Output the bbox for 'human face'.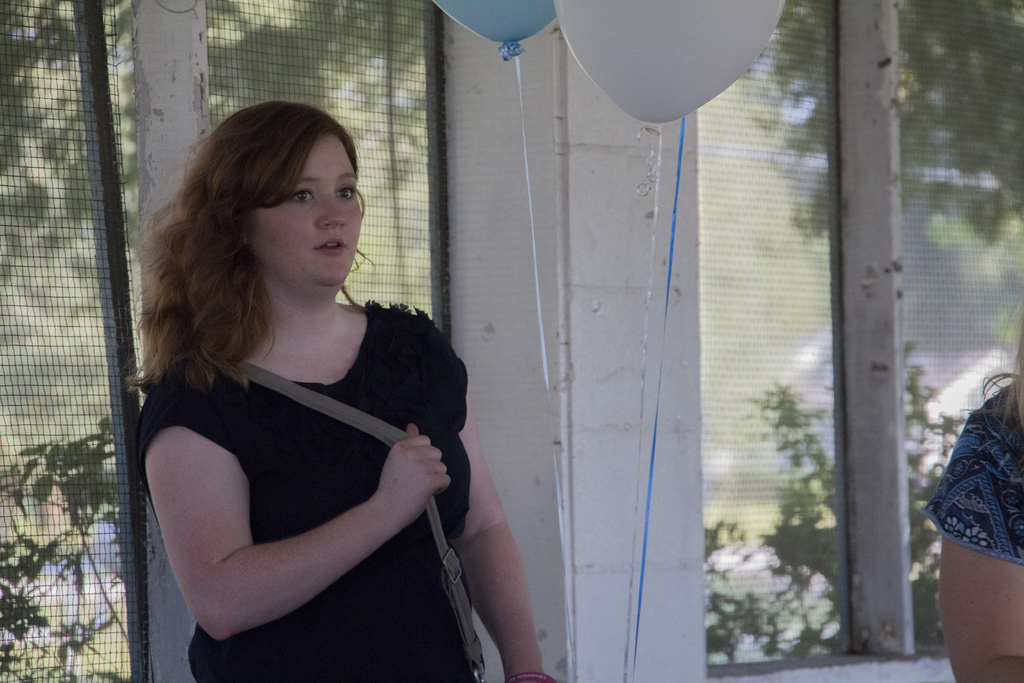
<bbox>938, 536, 1023, 682</bbox>.
